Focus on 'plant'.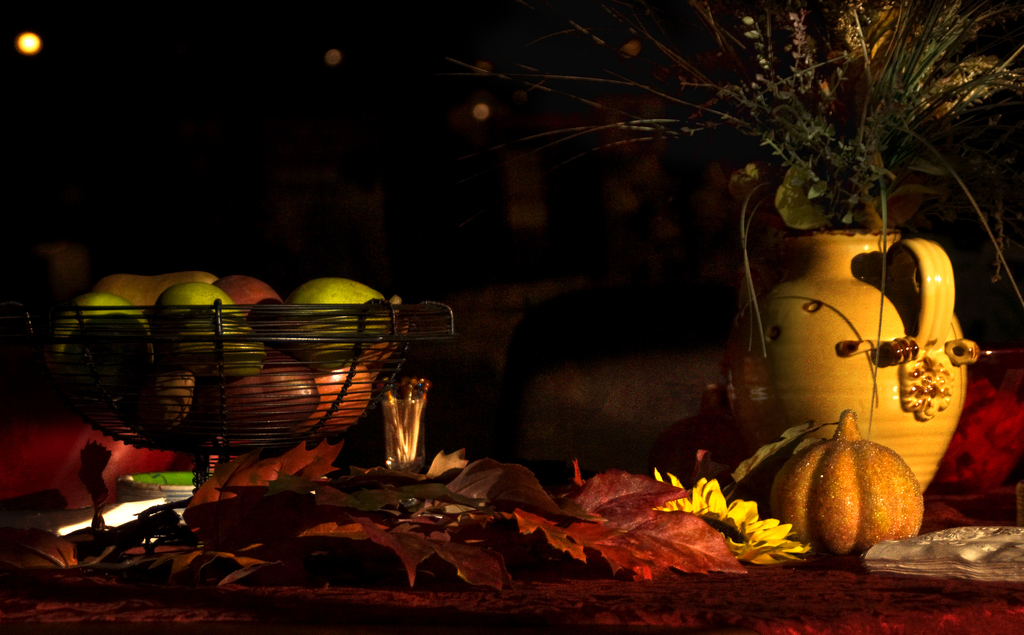
Focused at 563/35/1000/289.
